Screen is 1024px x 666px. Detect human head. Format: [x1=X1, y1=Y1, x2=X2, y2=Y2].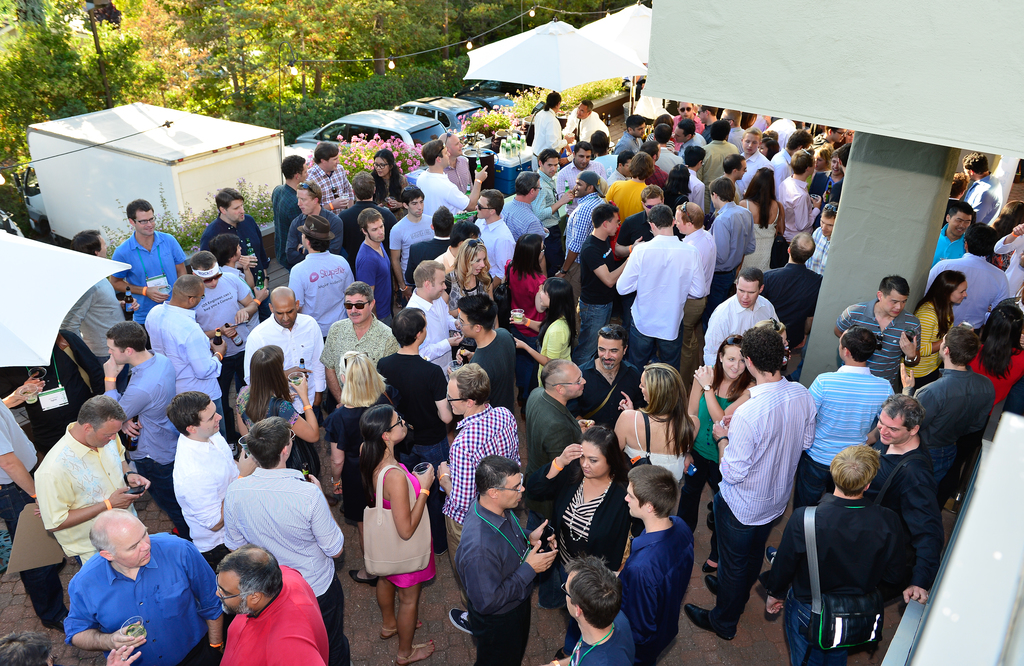
[x1=269, y1=285, x2=301, y2=329].
